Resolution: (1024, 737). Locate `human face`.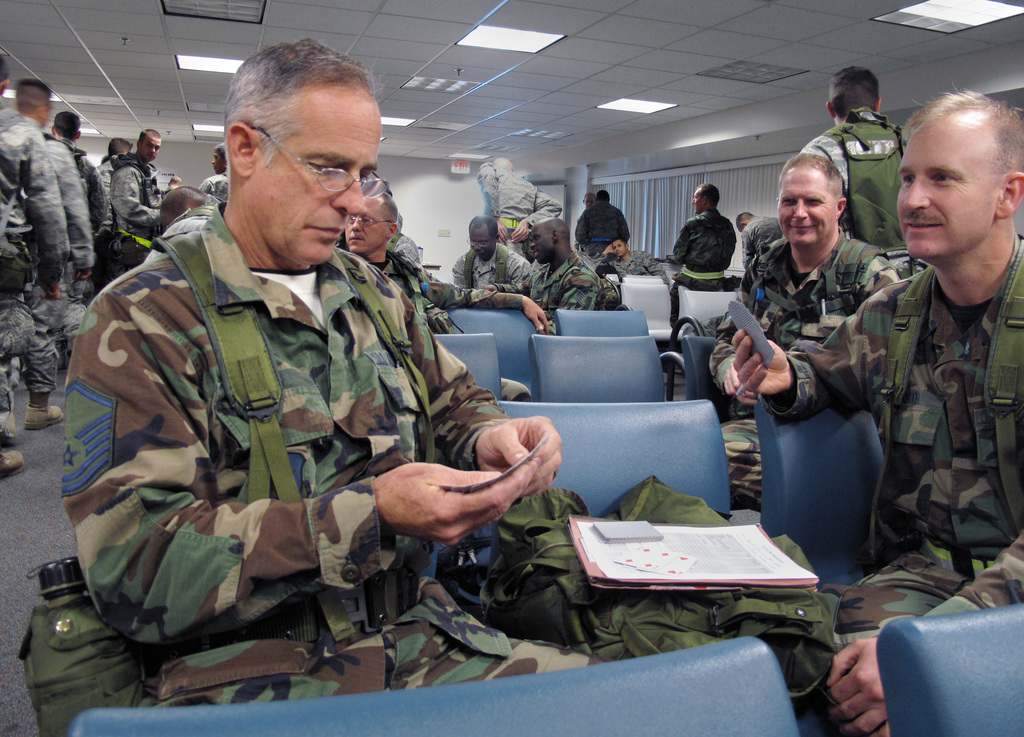
<bbox>141, 135, 161, 163</bbox>.
